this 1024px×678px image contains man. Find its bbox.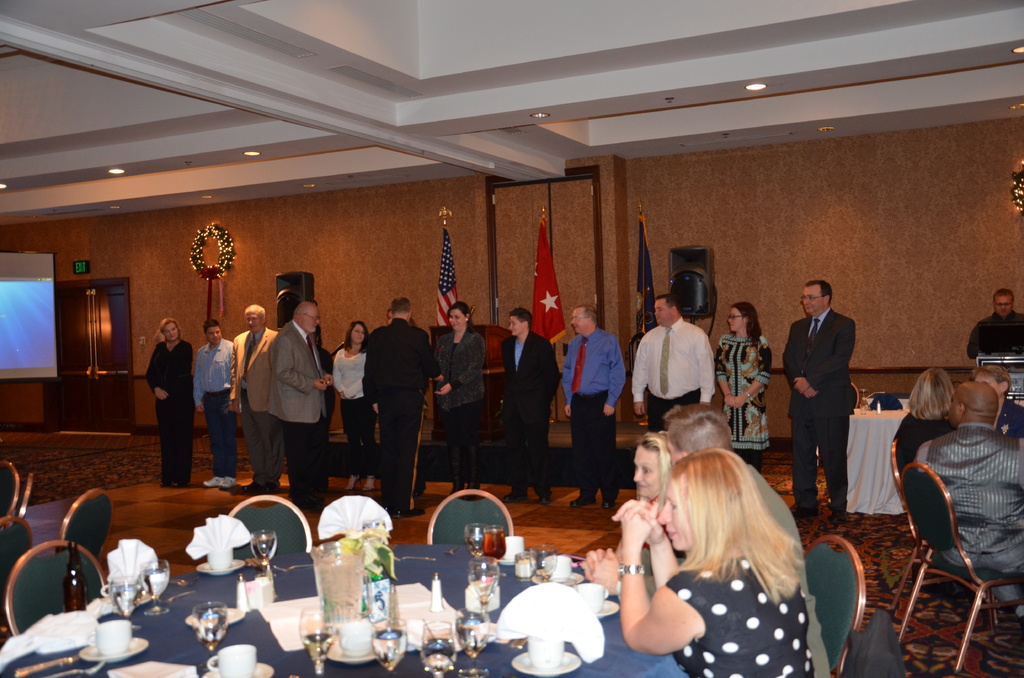
bbox=[191, 319, 233, 488].
